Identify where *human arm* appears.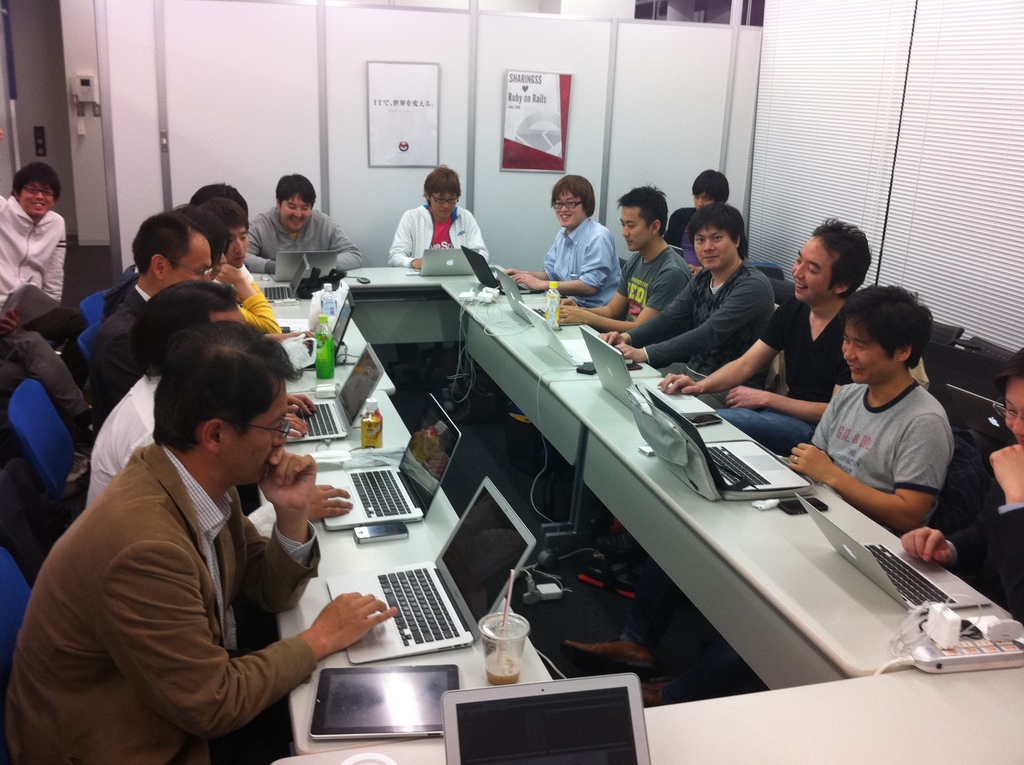
Appears at 523:229:612:294.
